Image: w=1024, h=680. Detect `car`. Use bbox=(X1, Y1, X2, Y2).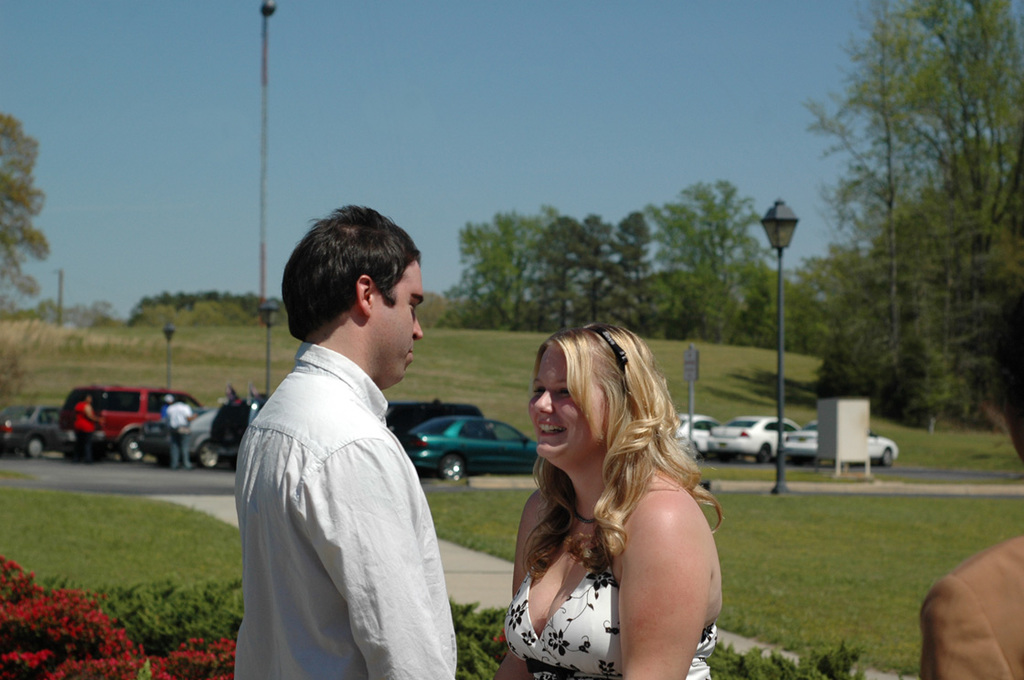
bbox=(400, 414, 539, 479).
